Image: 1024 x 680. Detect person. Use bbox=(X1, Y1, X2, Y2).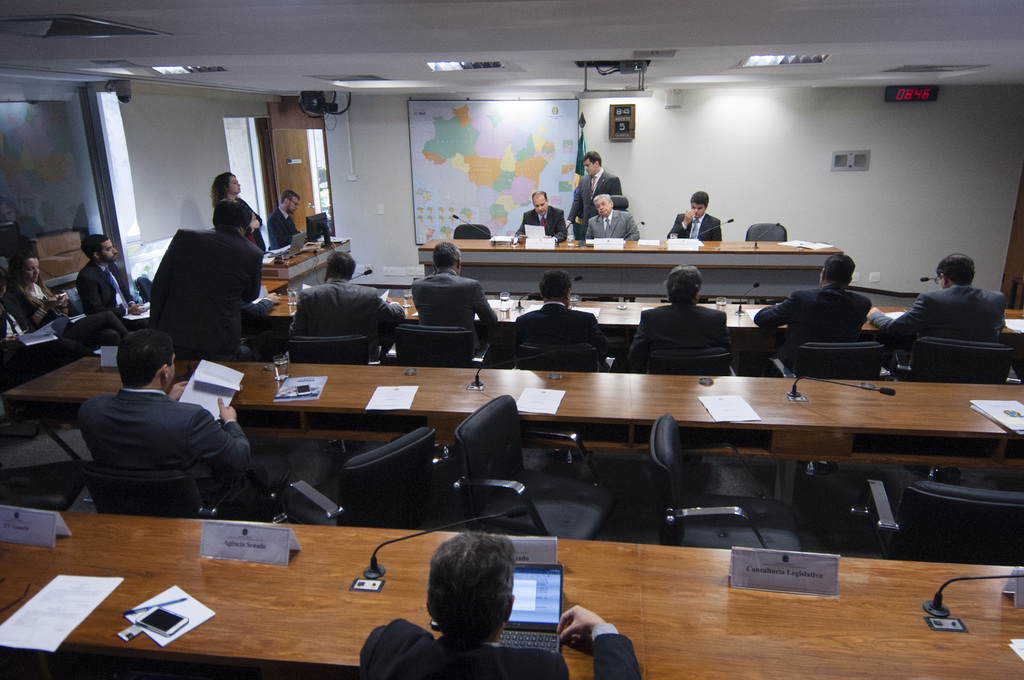
bbox=(749, 255, 873, 371).
